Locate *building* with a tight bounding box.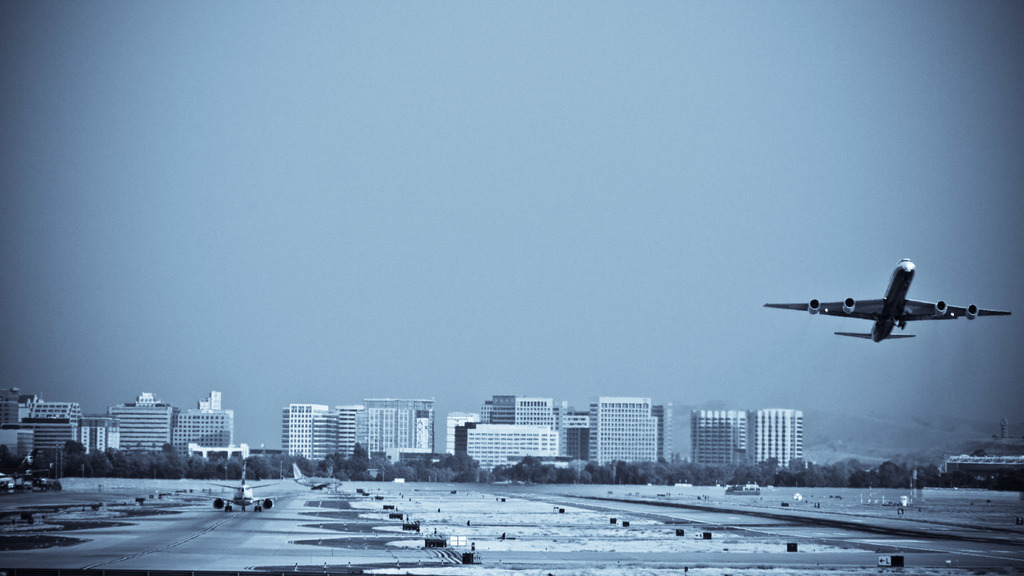
(x1=444, y1=395, x2=675, y2=468).
